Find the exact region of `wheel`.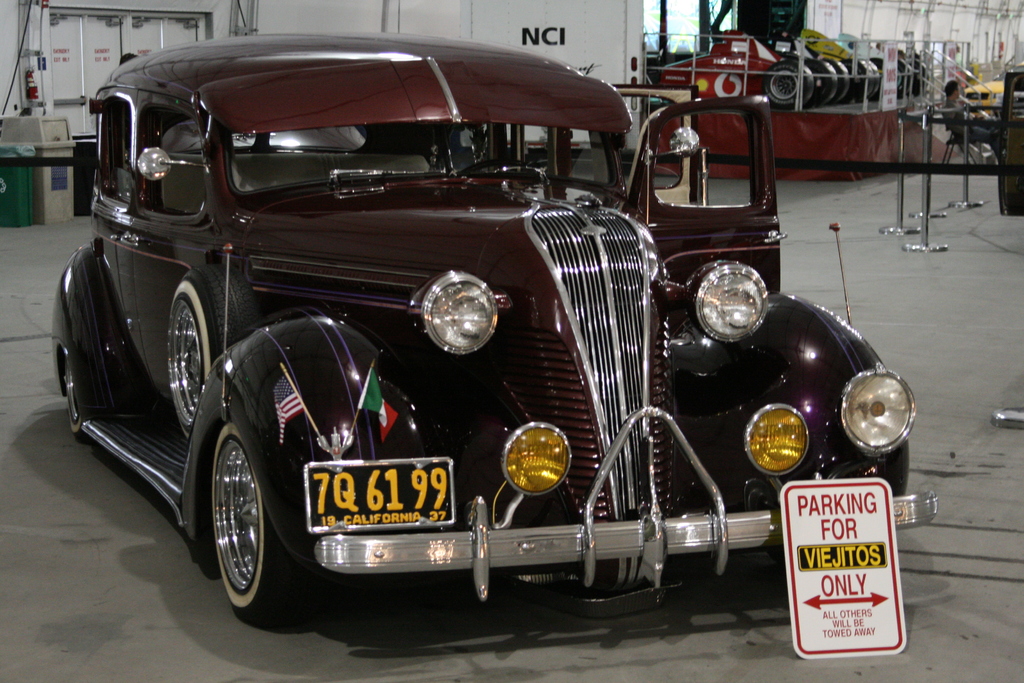
Exact region: (762,58,813,106).
